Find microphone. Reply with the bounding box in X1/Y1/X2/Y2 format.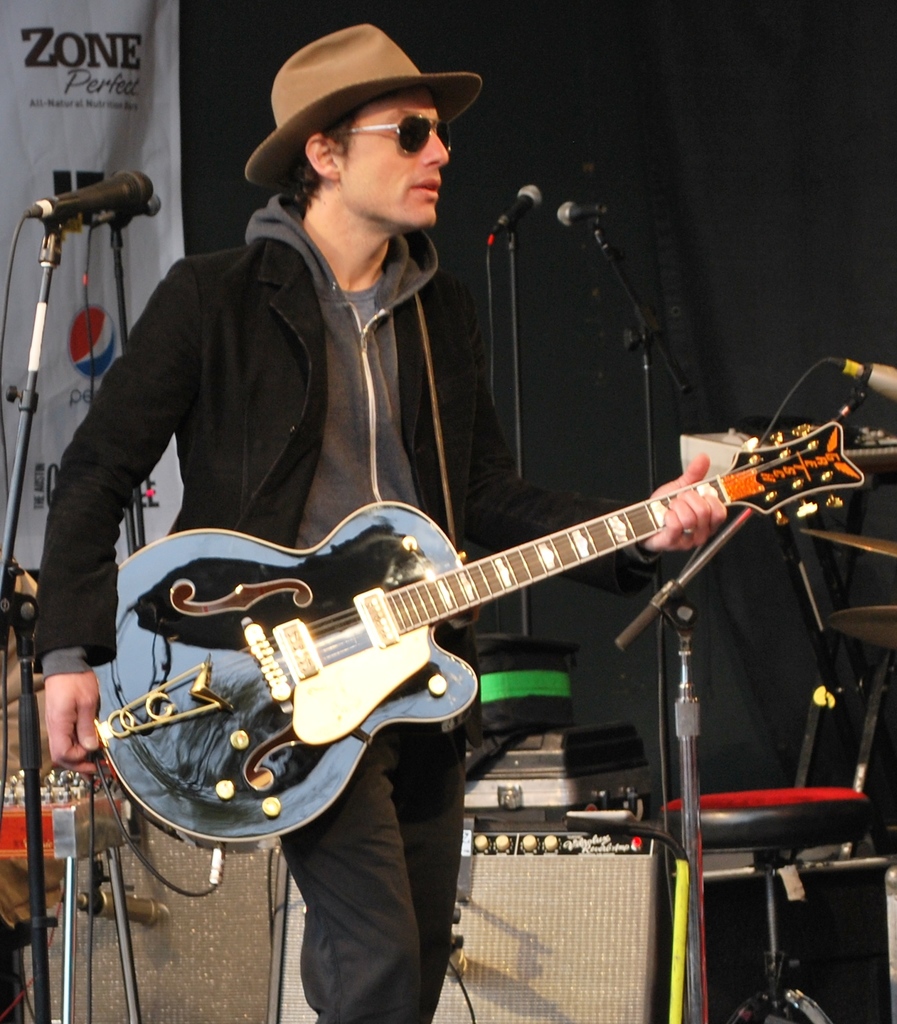
555/198/611/226.
